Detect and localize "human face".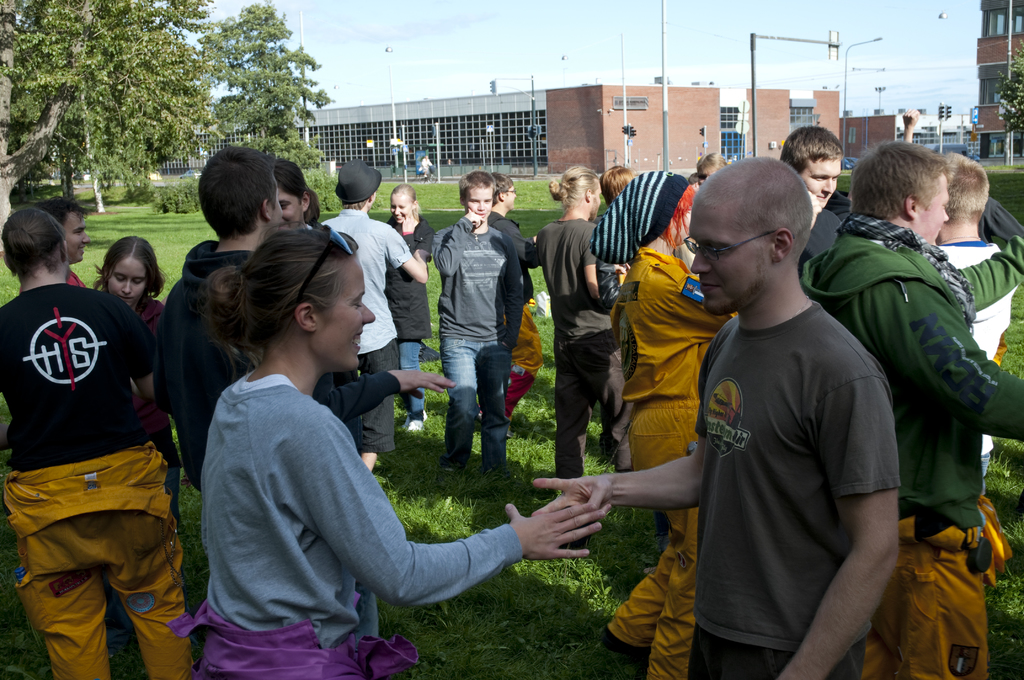
Localized at l=673, t=202, r=698, b=245.
